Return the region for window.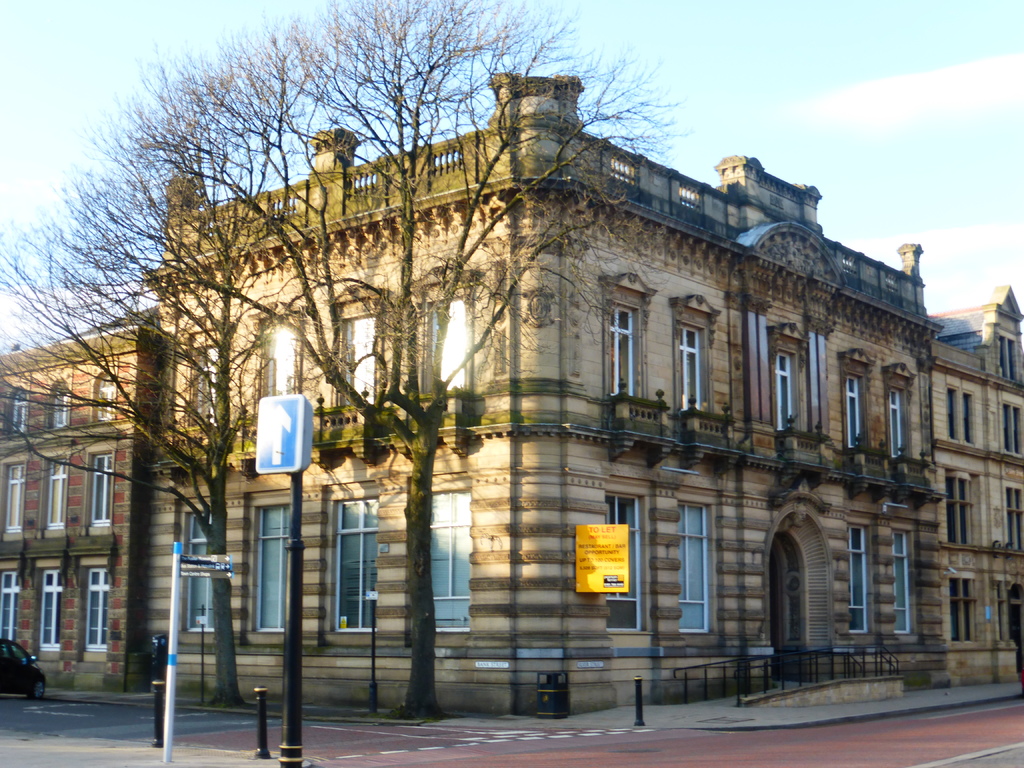
[96,371,115,420].
